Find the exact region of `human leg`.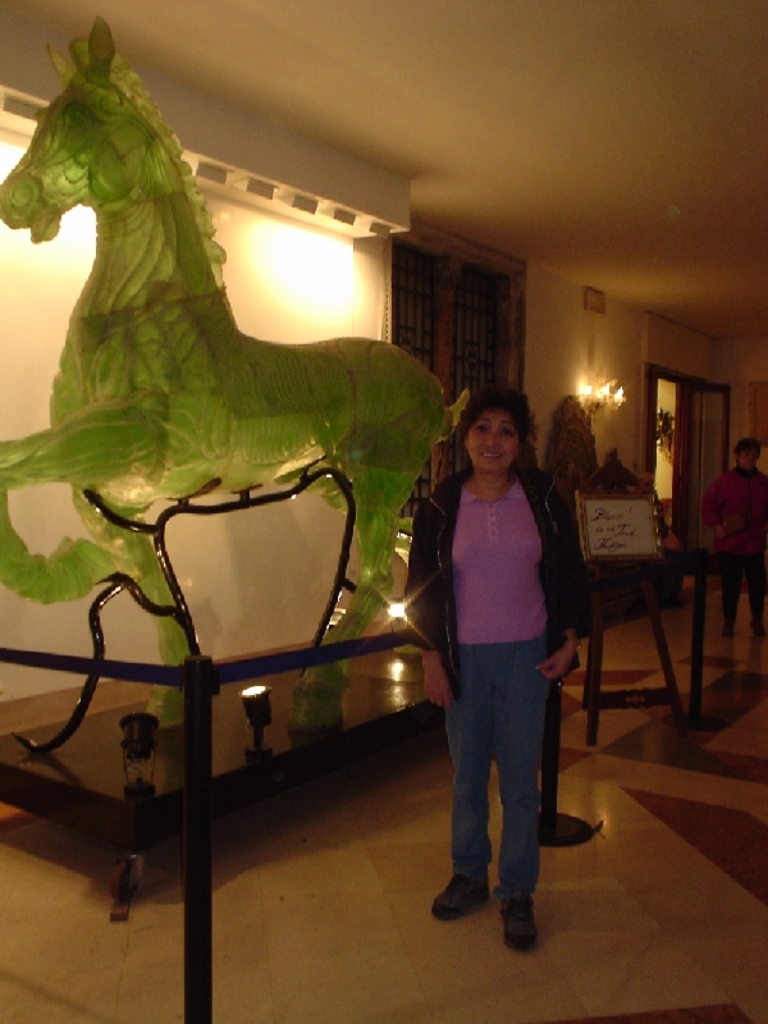
Exact region: rect(492, 639, 557, 955).
